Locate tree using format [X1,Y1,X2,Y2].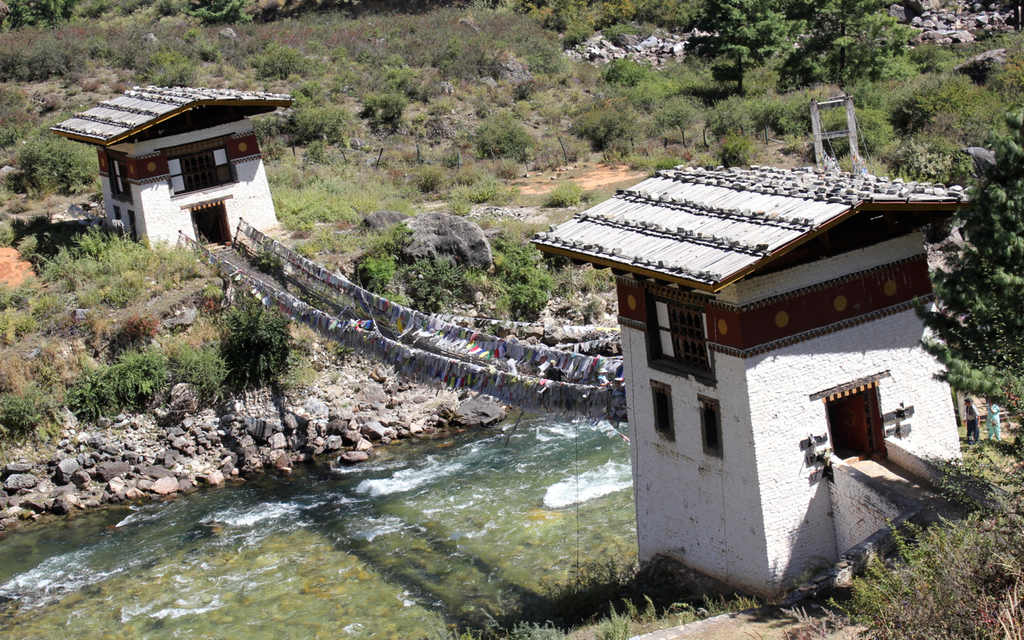
[659,0,959,109].
